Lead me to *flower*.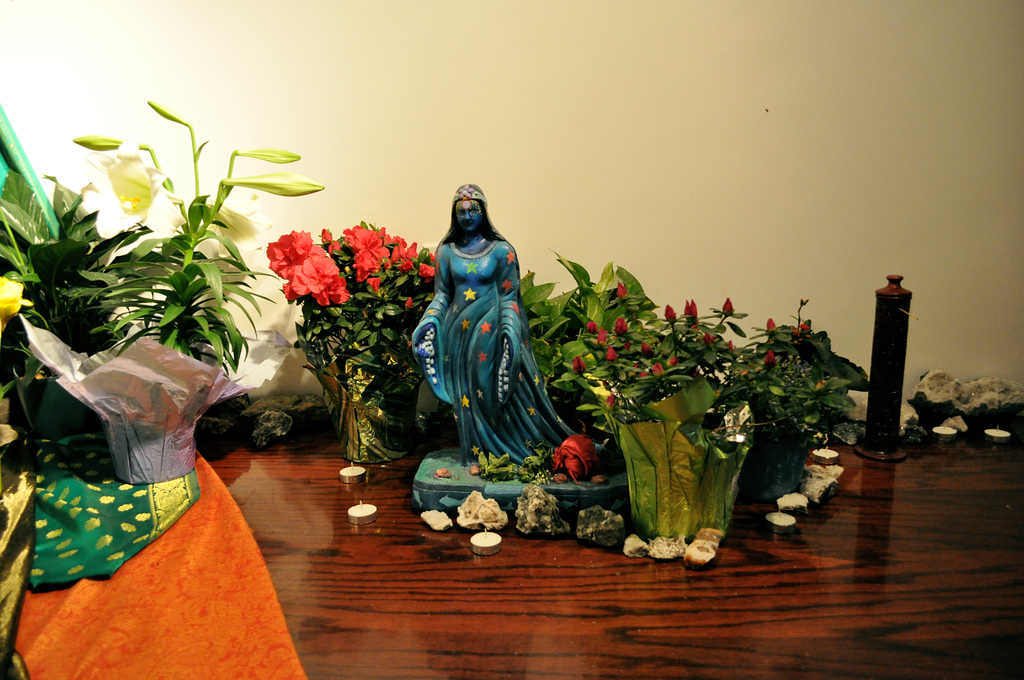
Lead to pyautogui.locateOnScreen(100, 151, 158, 215).
